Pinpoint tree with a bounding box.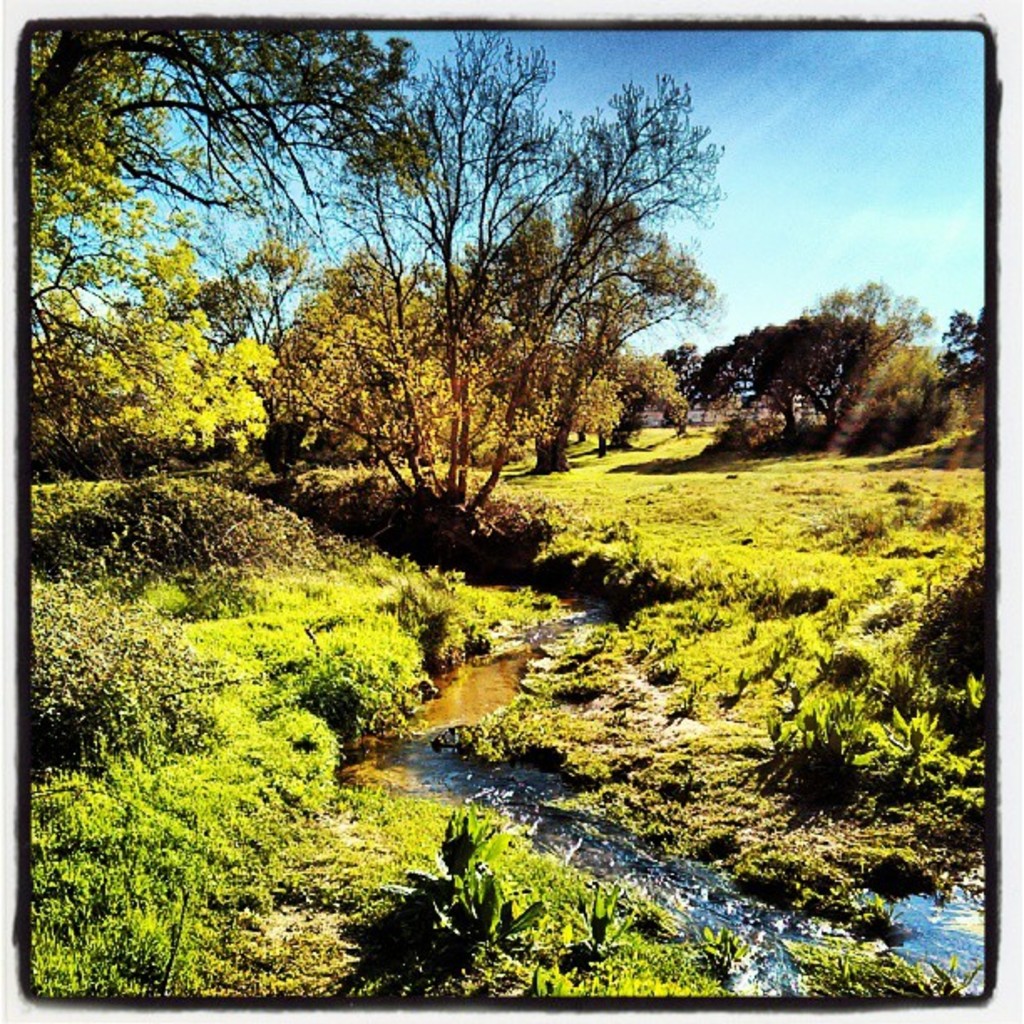
(13, 23, 445, 417).
